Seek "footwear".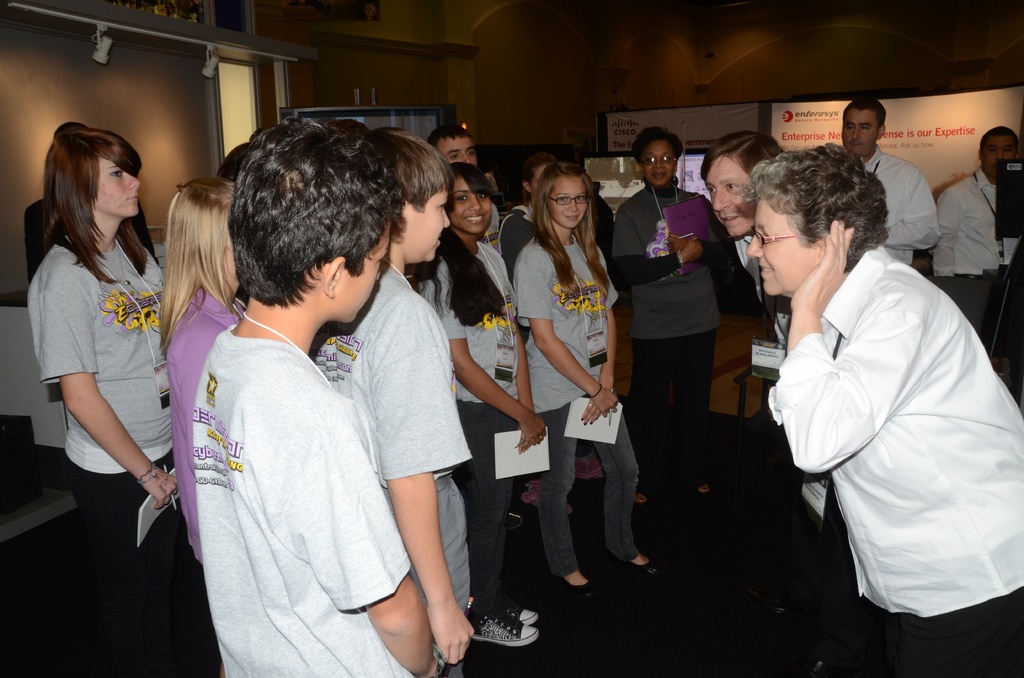
634:492:648:506.
